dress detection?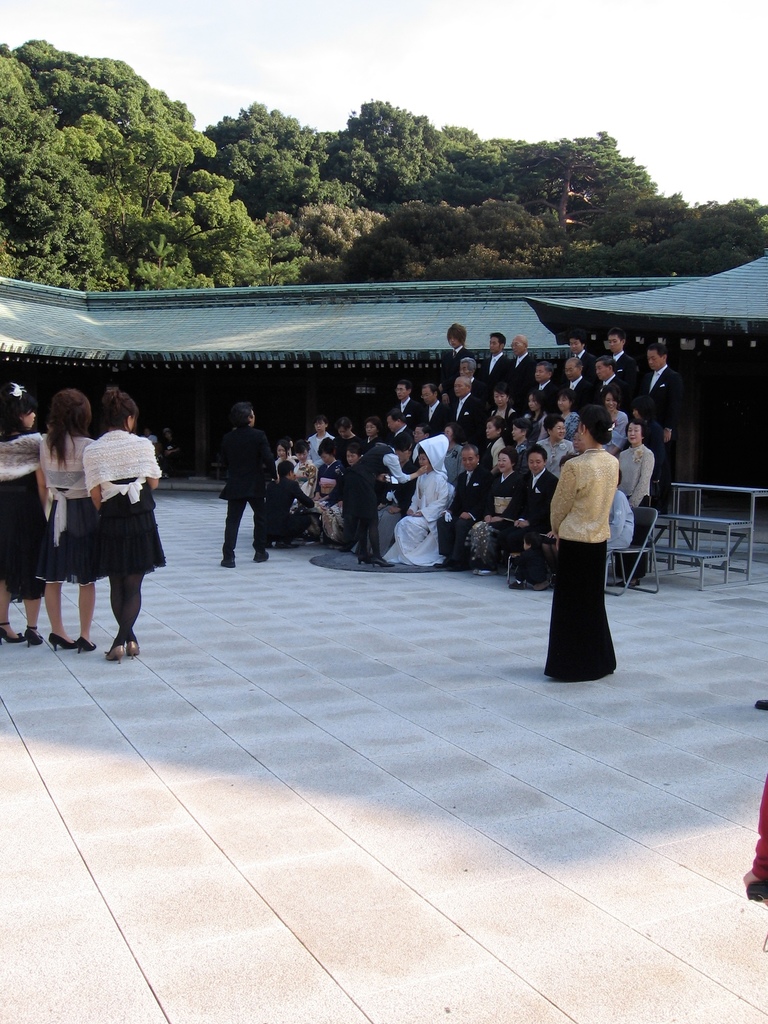
<region>383, 471, 450, 567</region>
